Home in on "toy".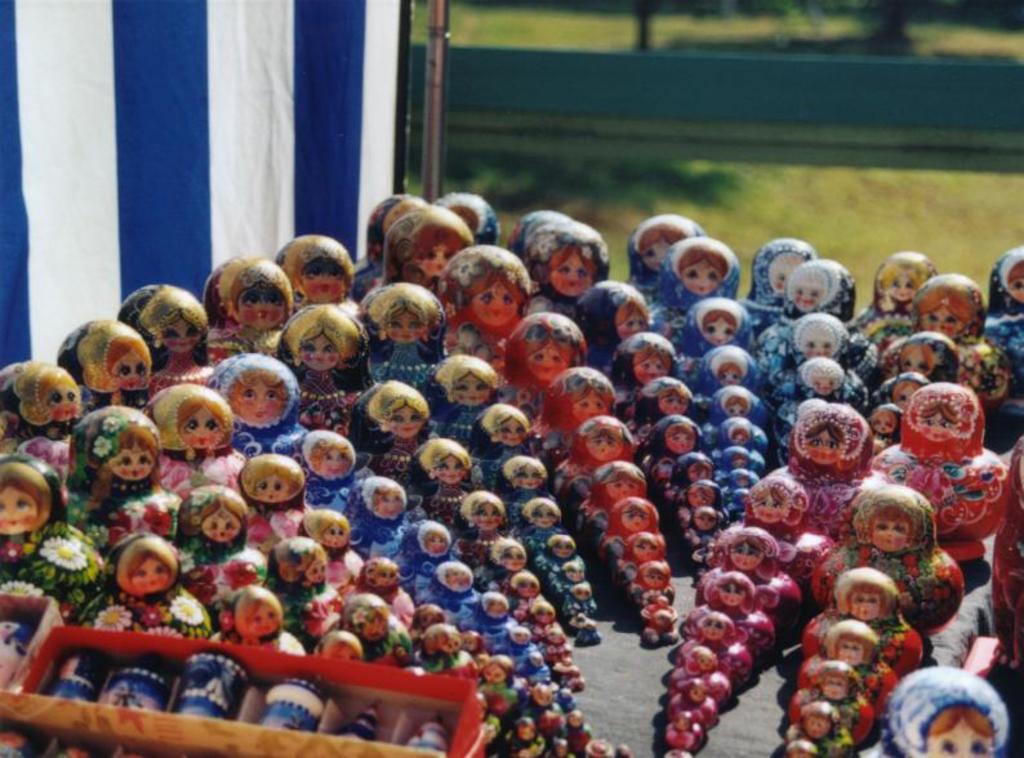
Homed in at 539/623/566/659.
